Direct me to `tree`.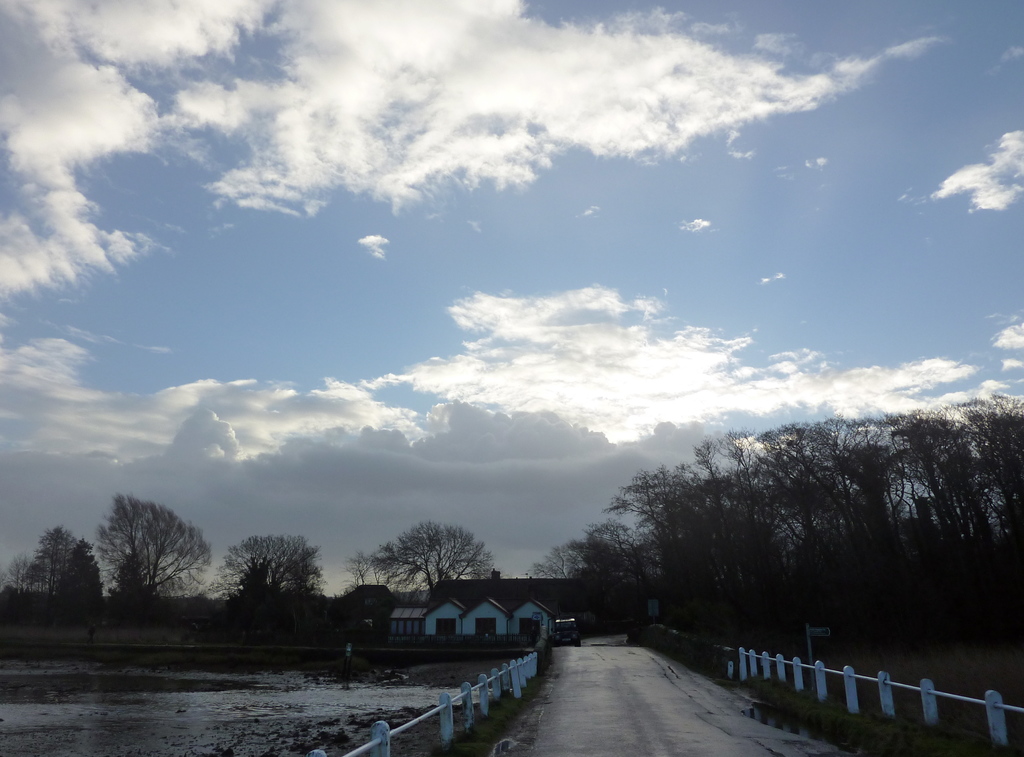
Direction: bbox=(17, 529, 75, 597).
